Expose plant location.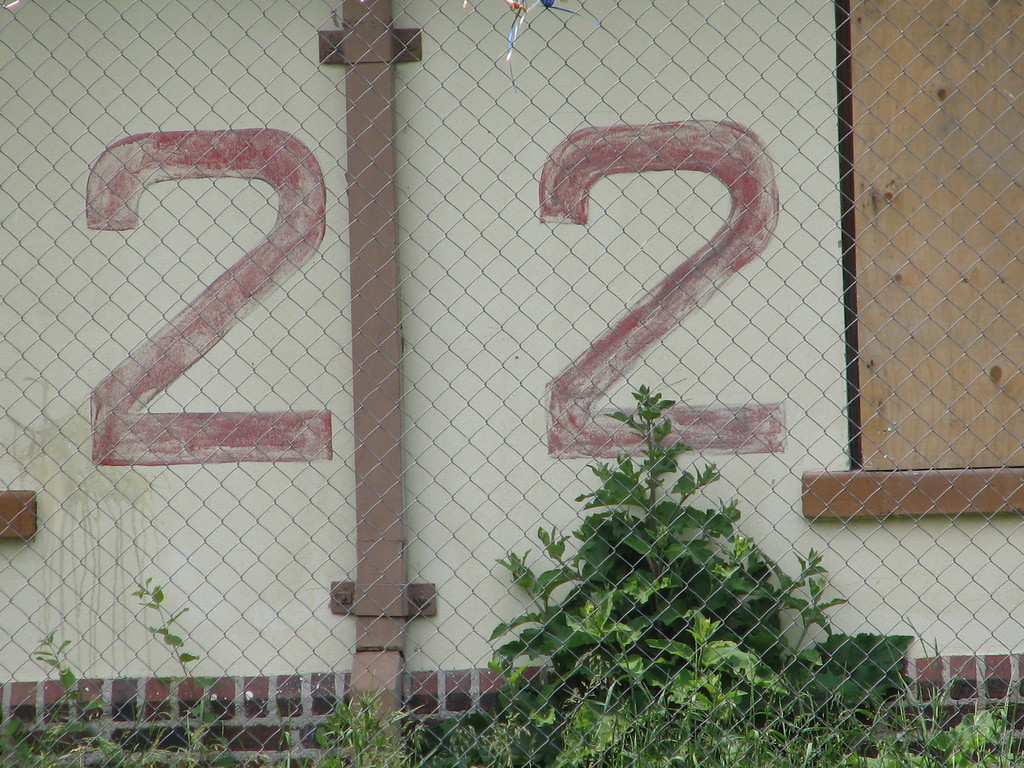
Exposed at <region>959, 694, 1023, 767</region>.
